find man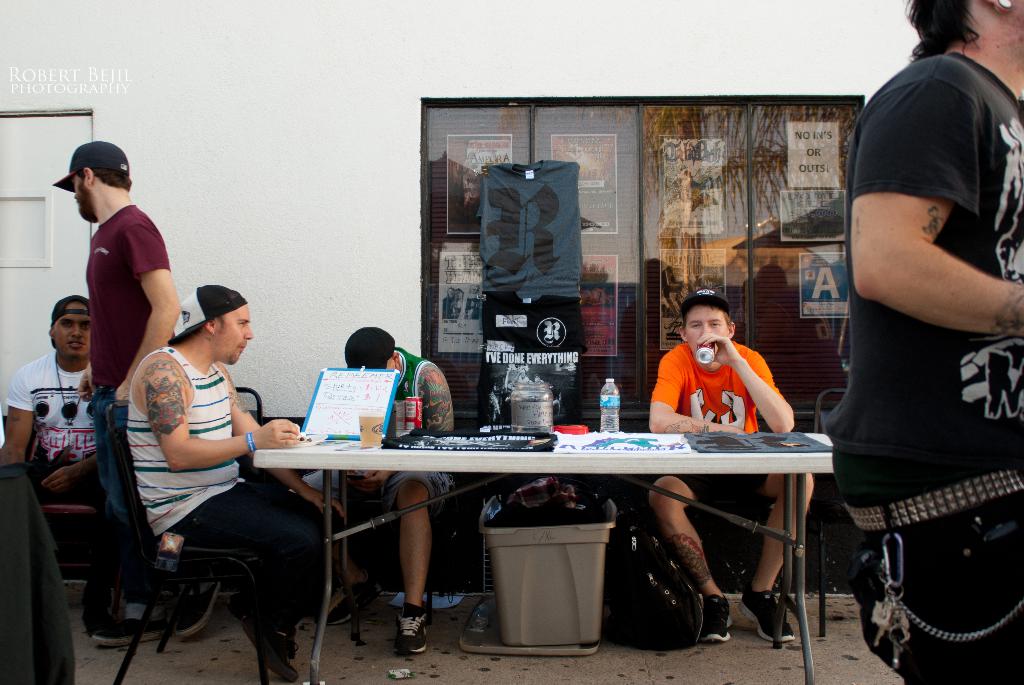
bbox(824, 0, 1023, 674)
